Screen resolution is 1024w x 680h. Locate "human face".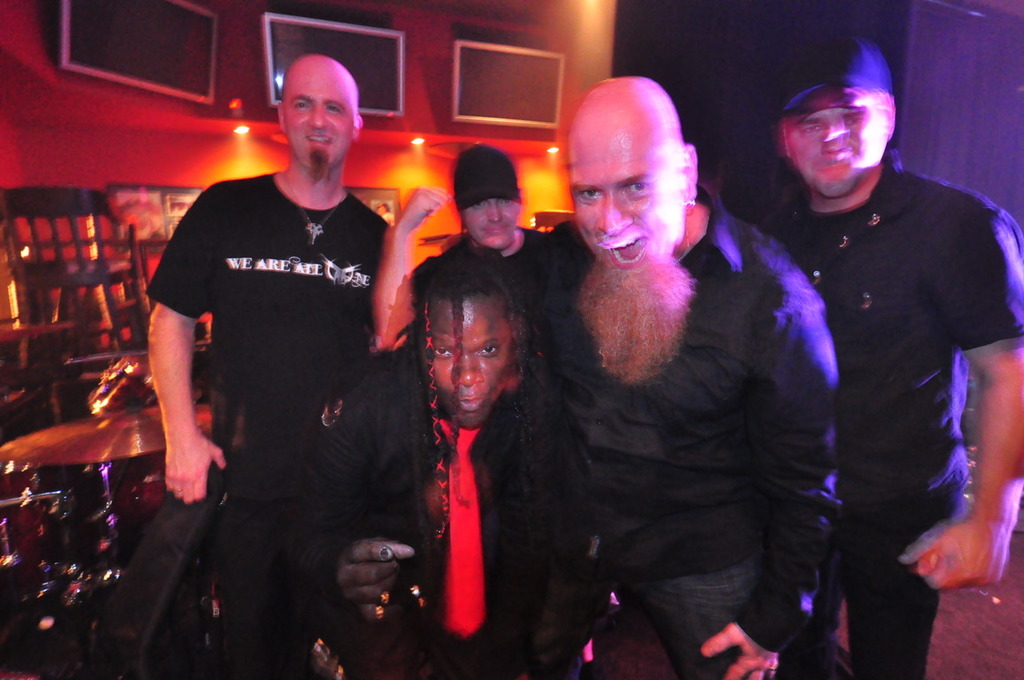
box(772, 85, 891, 198).
